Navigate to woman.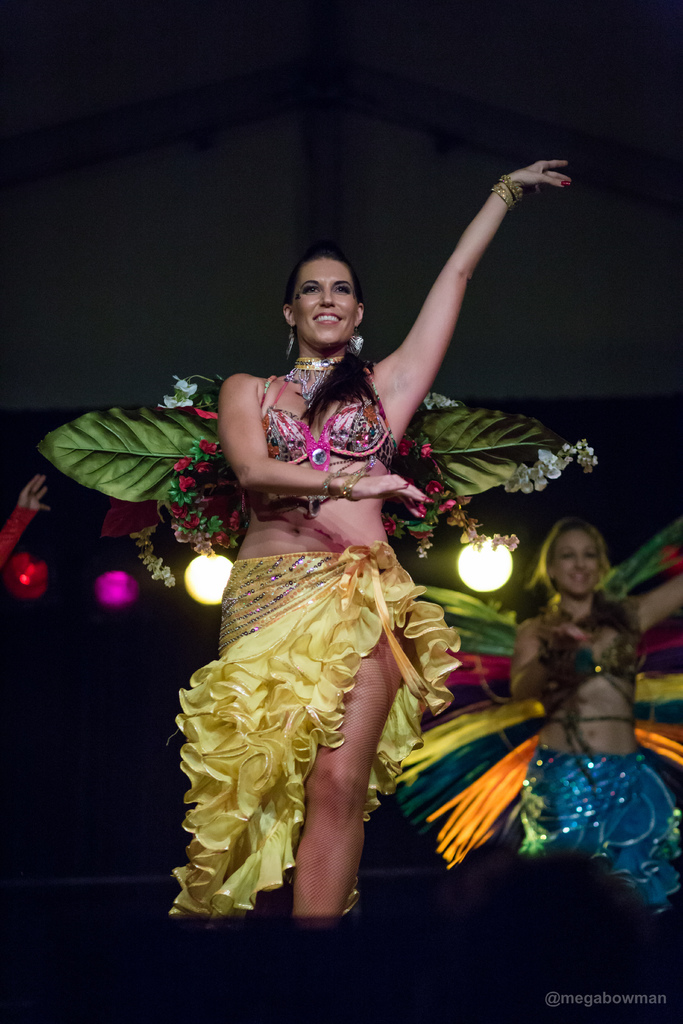
Navigation target: <region>429, 490, 666, 921</region>.
